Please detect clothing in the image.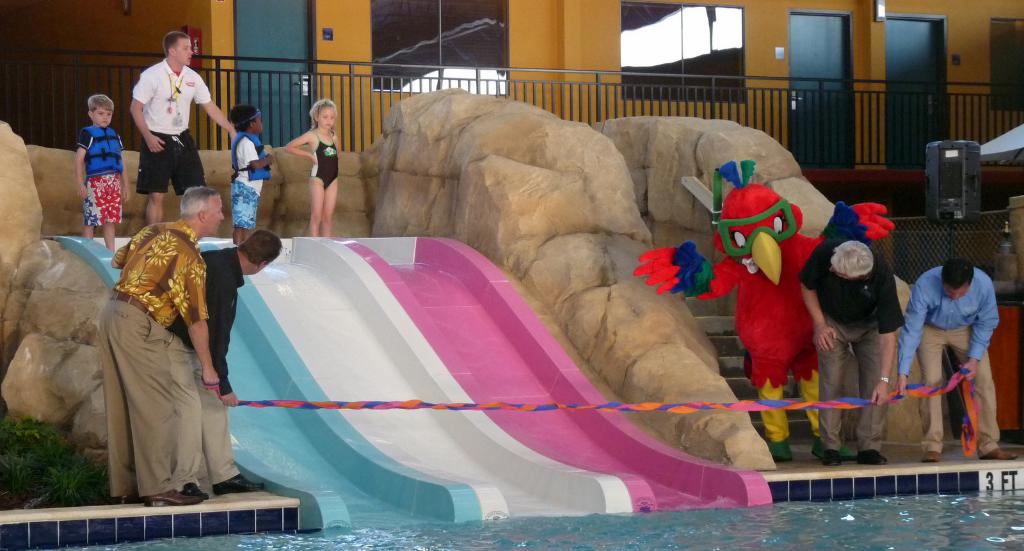
<region>314, 131, 340, 186</region>.
